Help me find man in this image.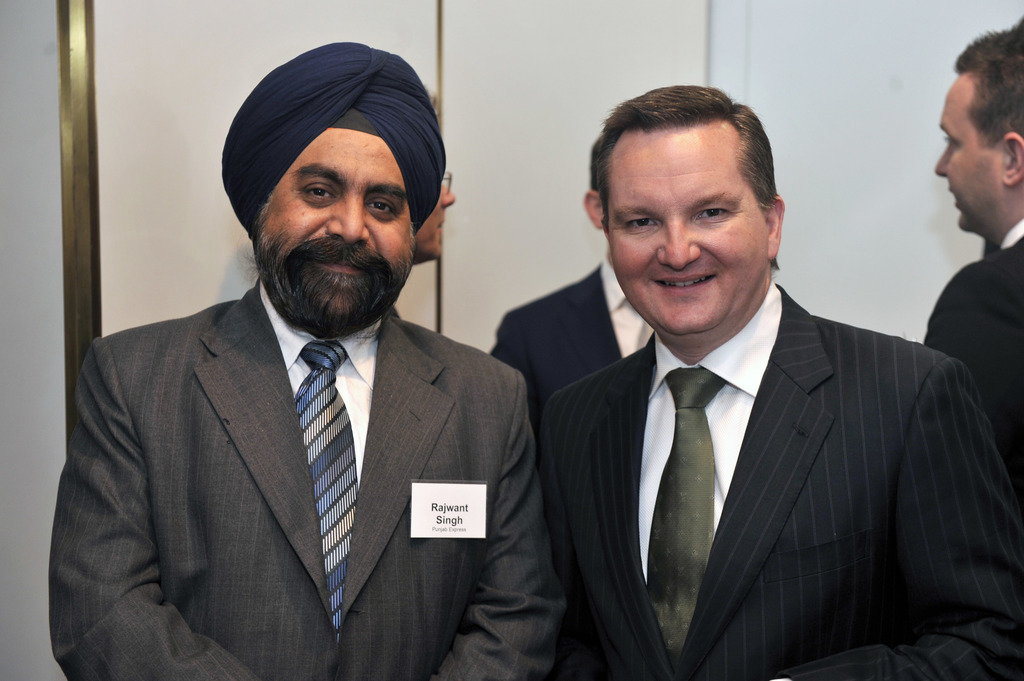
Found it: [495, 142, 653, 443].
